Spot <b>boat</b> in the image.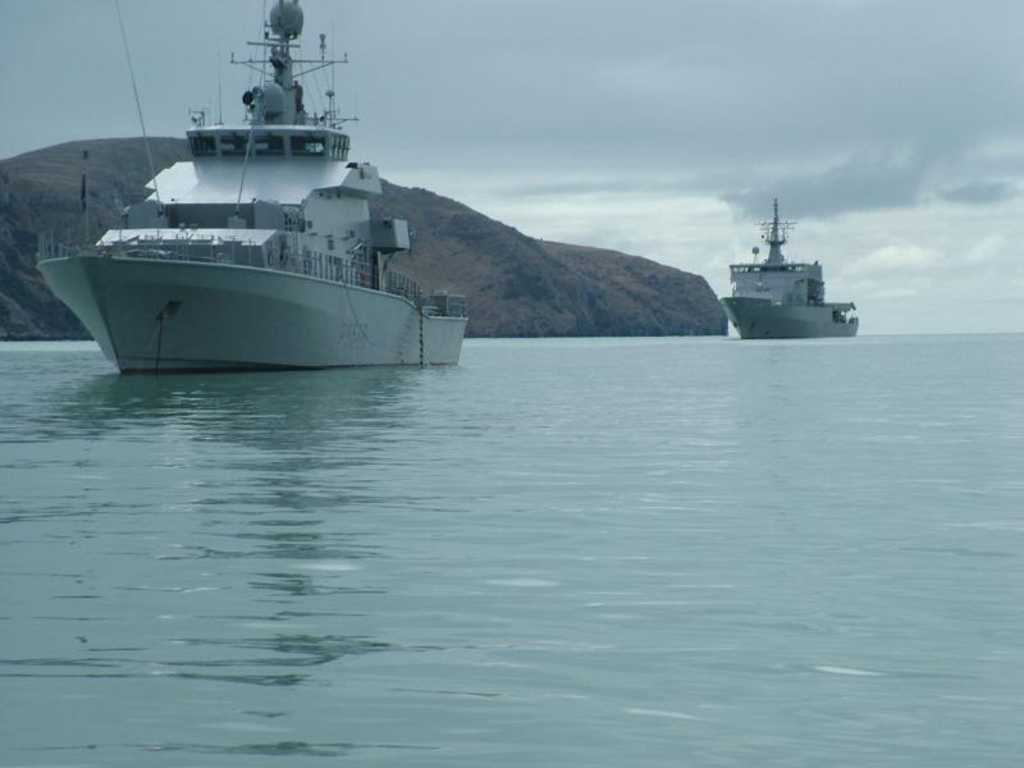
<b>boat</b> found at 31, 0, 472, 379.
